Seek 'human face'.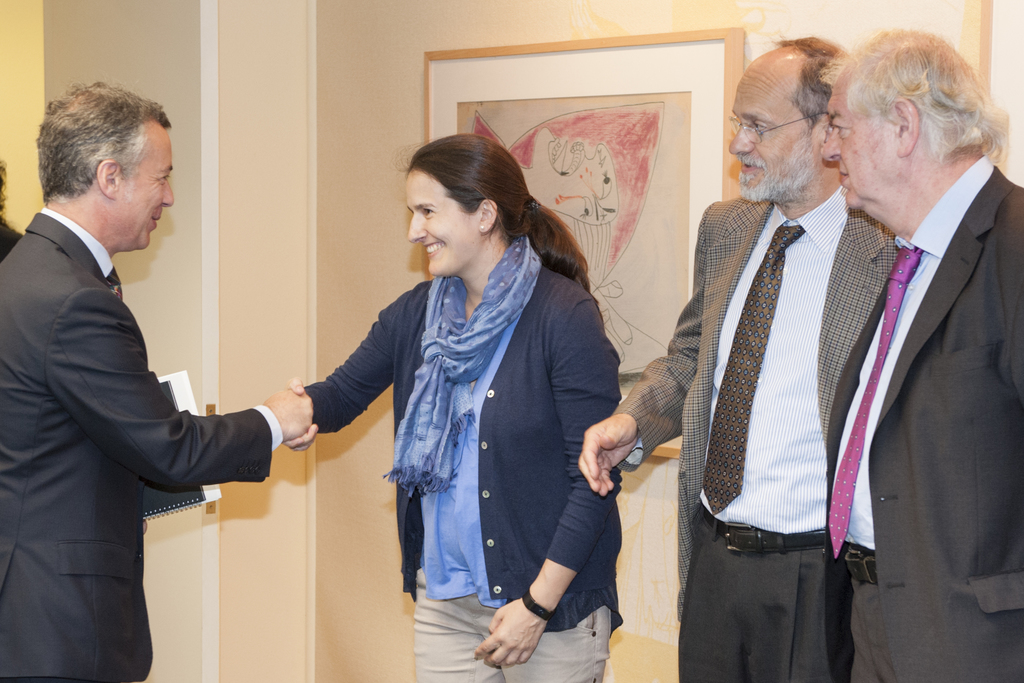
730 78 820 202.
